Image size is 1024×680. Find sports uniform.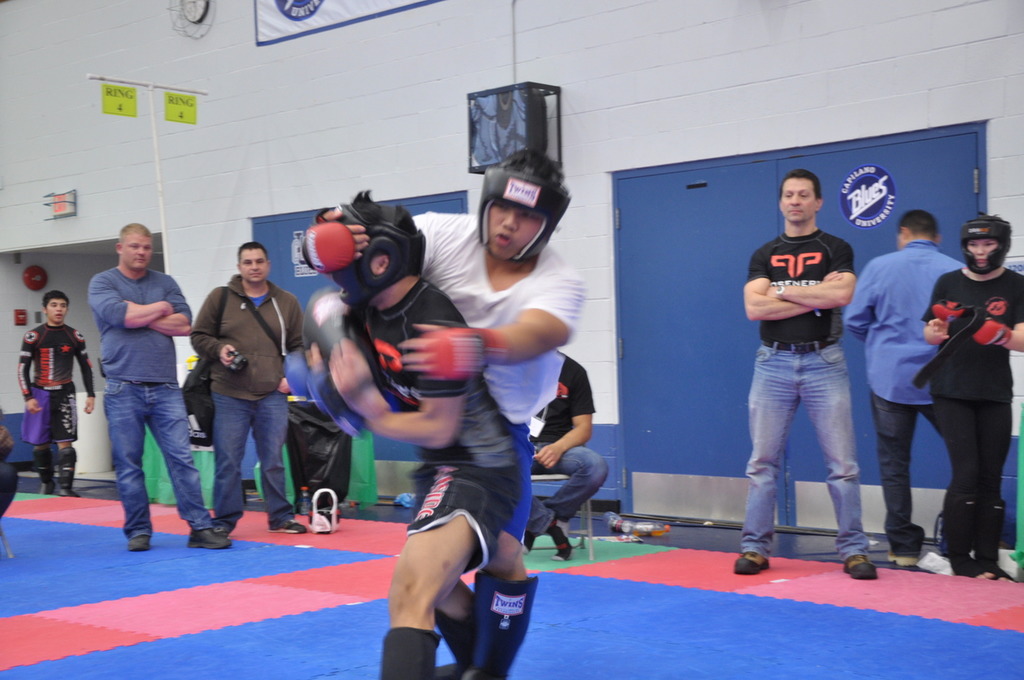
detection(17, 322, 108, 452).
